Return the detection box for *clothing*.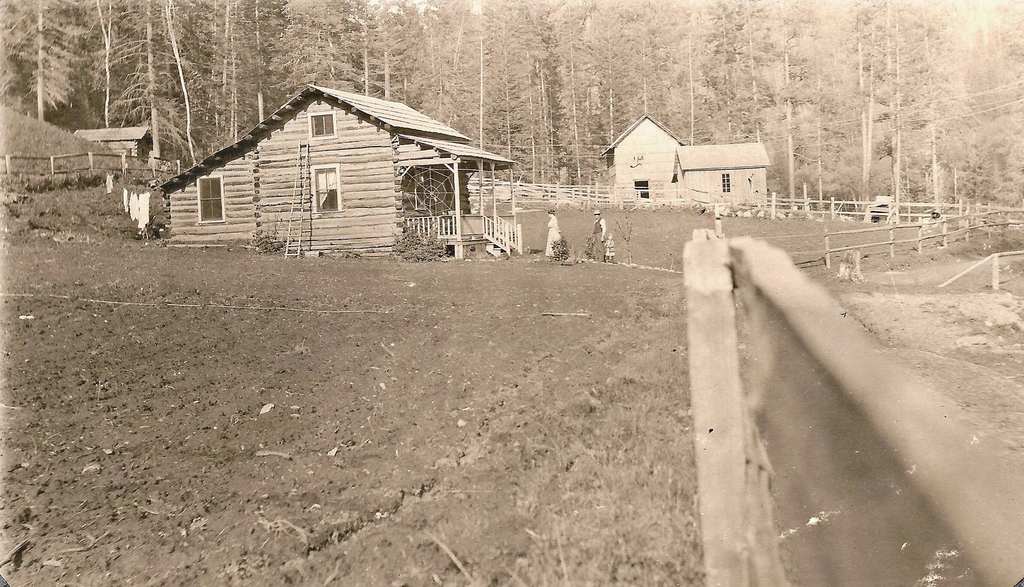
588, 217, 607, 255.
